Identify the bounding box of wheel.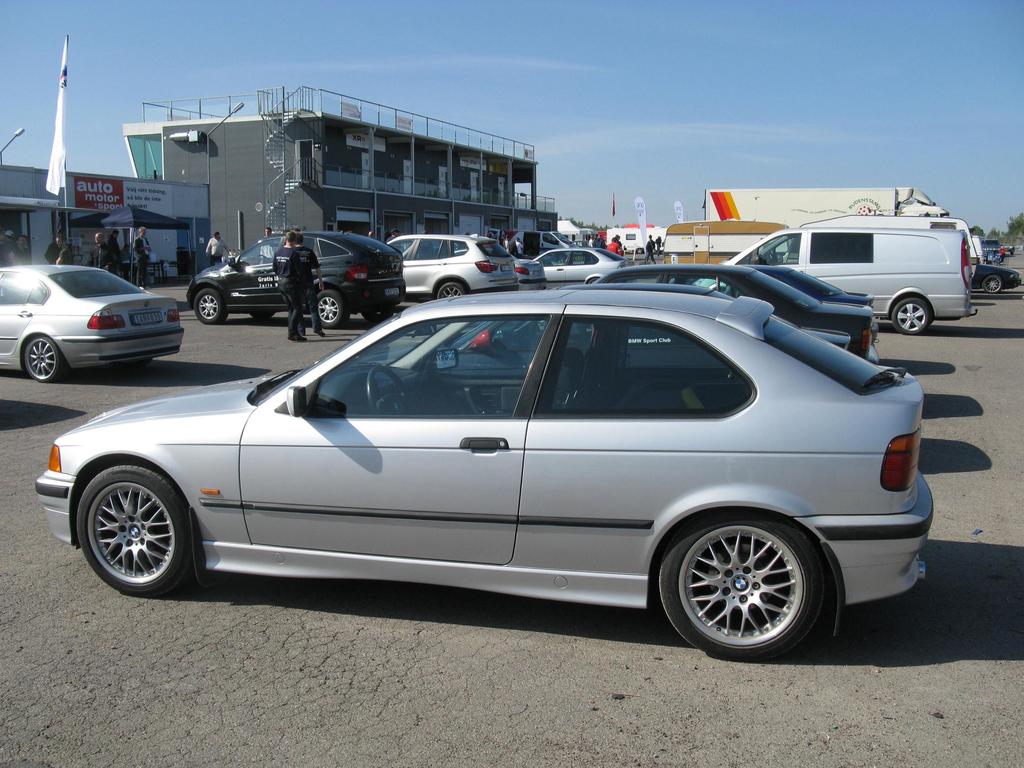
rect(661, 515, 838, 652).
